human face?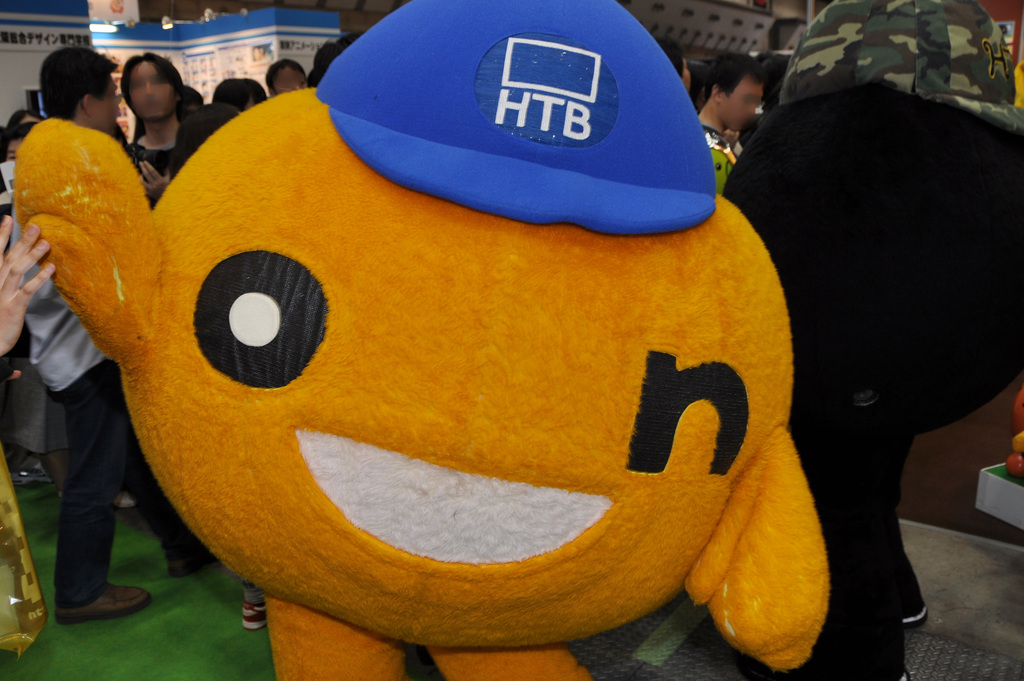
(722,74,762,131)
